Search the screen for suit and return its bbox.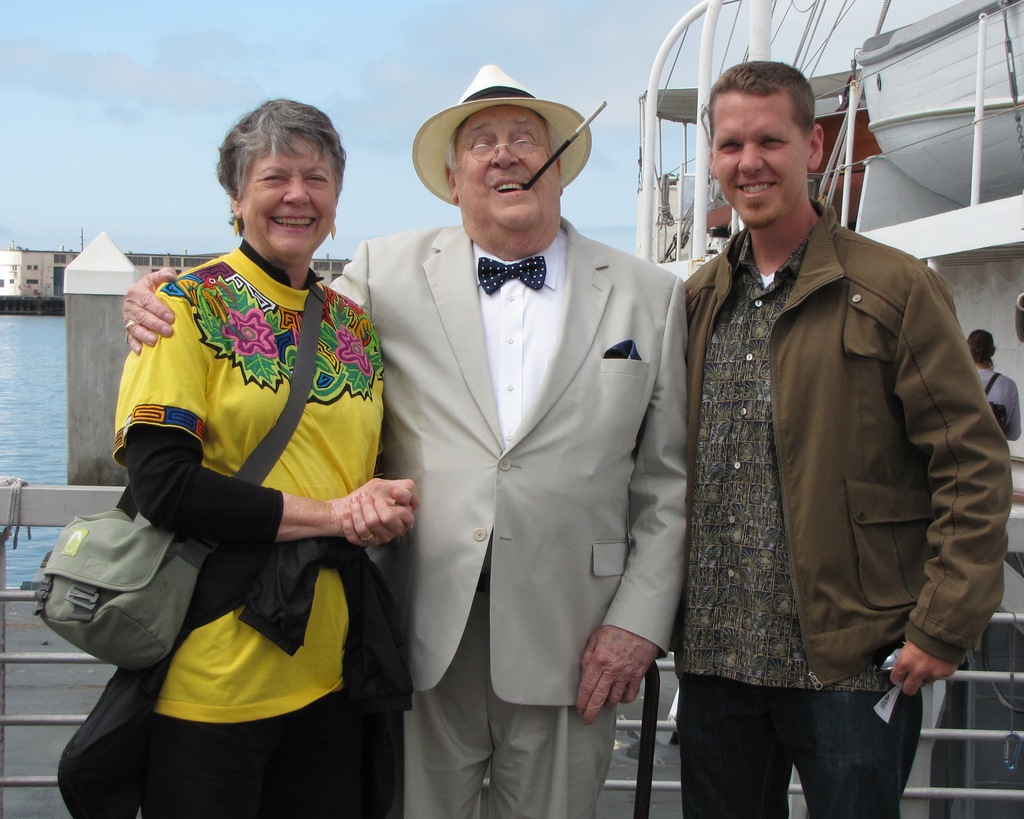
Found: 350,59,695,818.
